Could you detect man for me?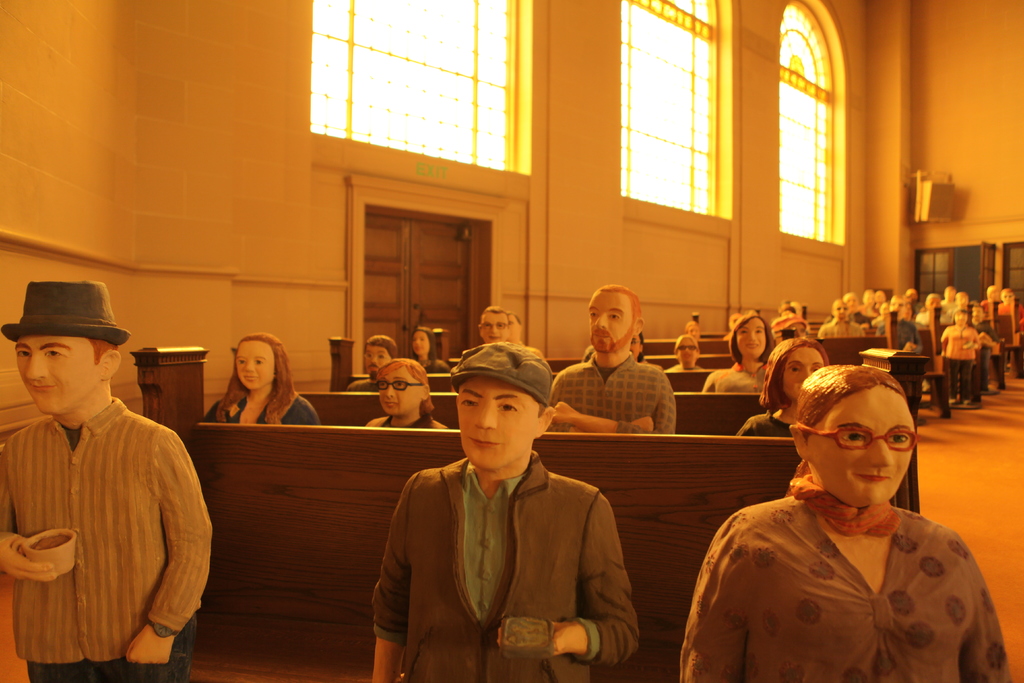
Detection result: box=[545, 279, 675, 432].
